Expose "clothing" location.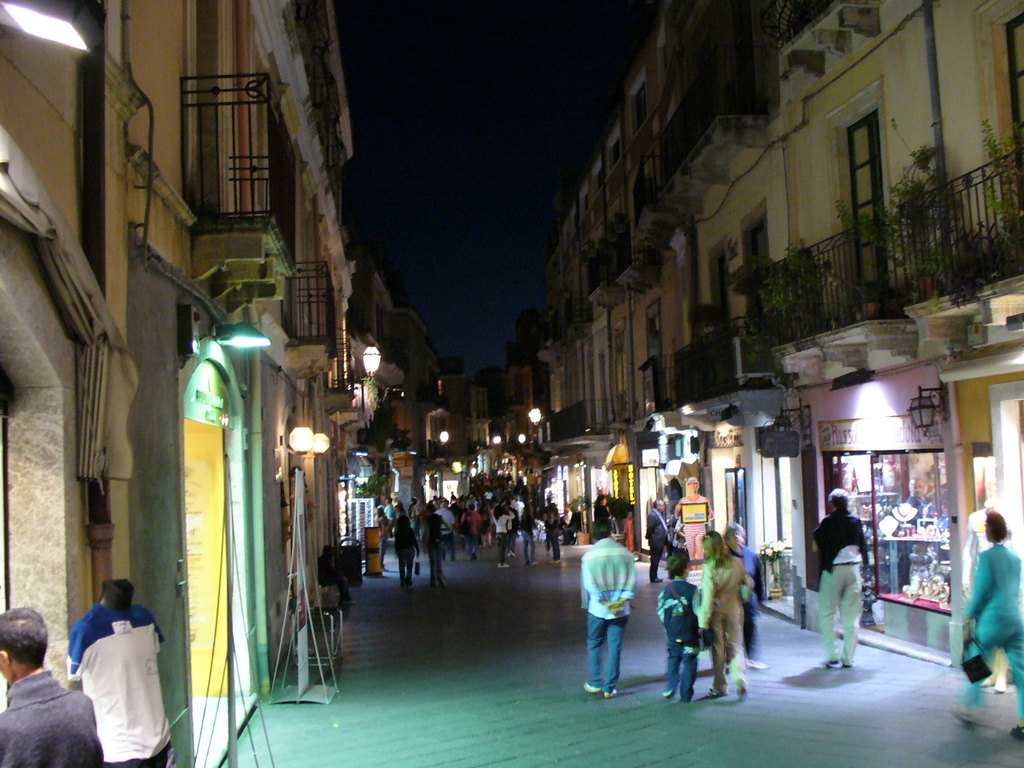
Exposed at bbox=[726, 542, 768, 661].
